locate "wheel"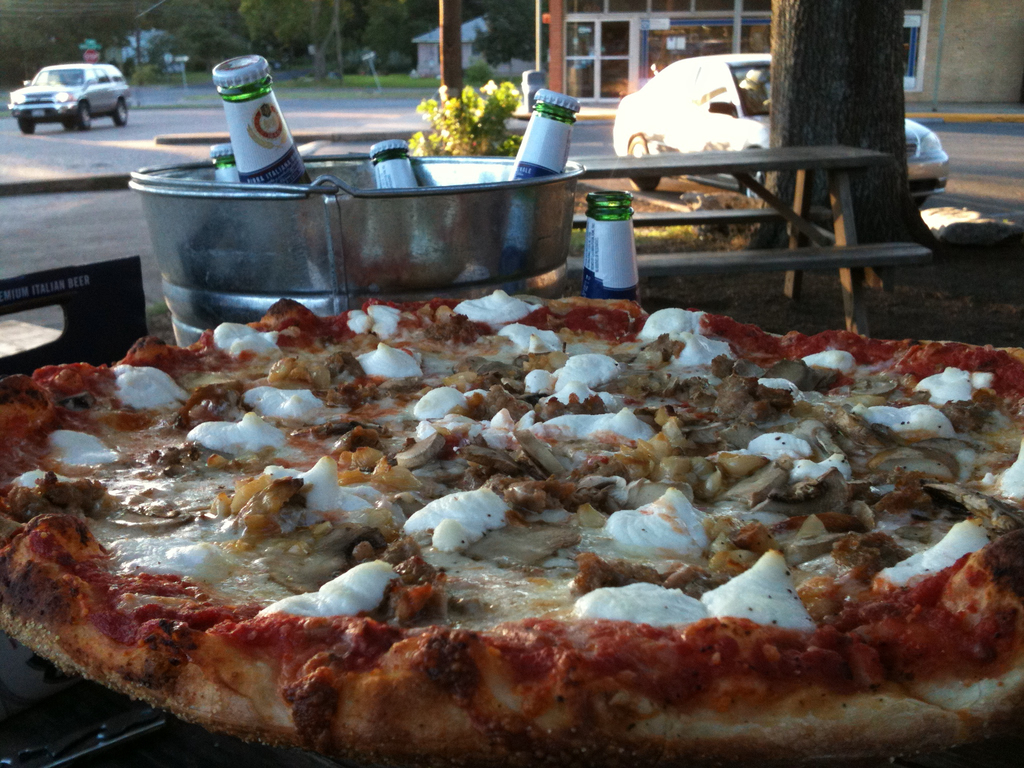
17 109 33 135
